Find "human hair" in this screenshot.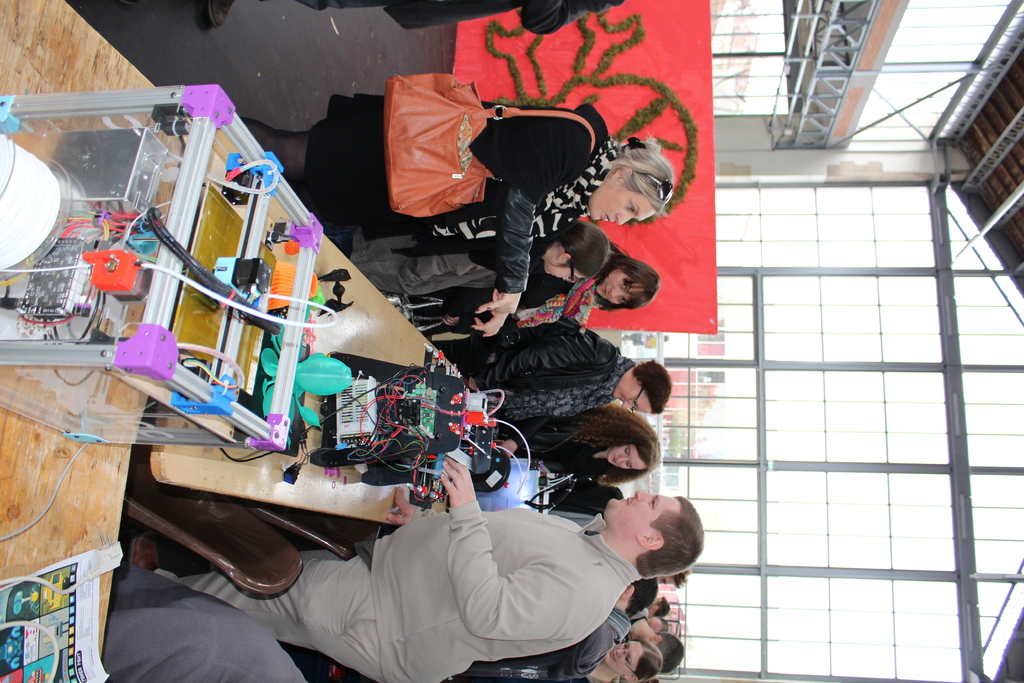
The bounding box for "human hair" is [left=540, top=224, right=612, bottom=284].
